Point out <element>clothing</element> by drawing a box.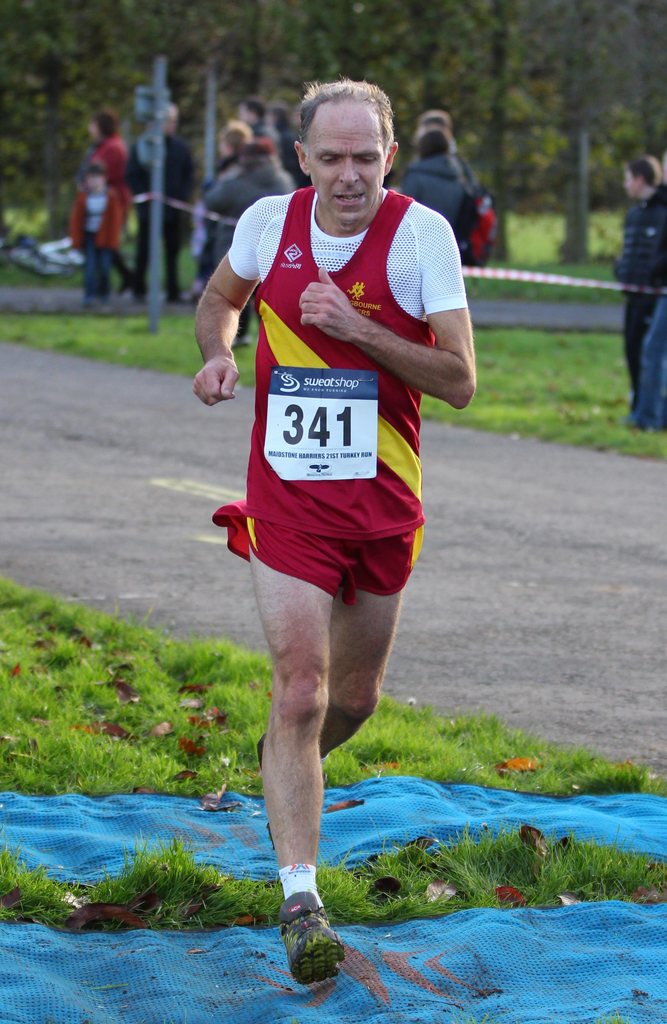
638 195 666 430.
